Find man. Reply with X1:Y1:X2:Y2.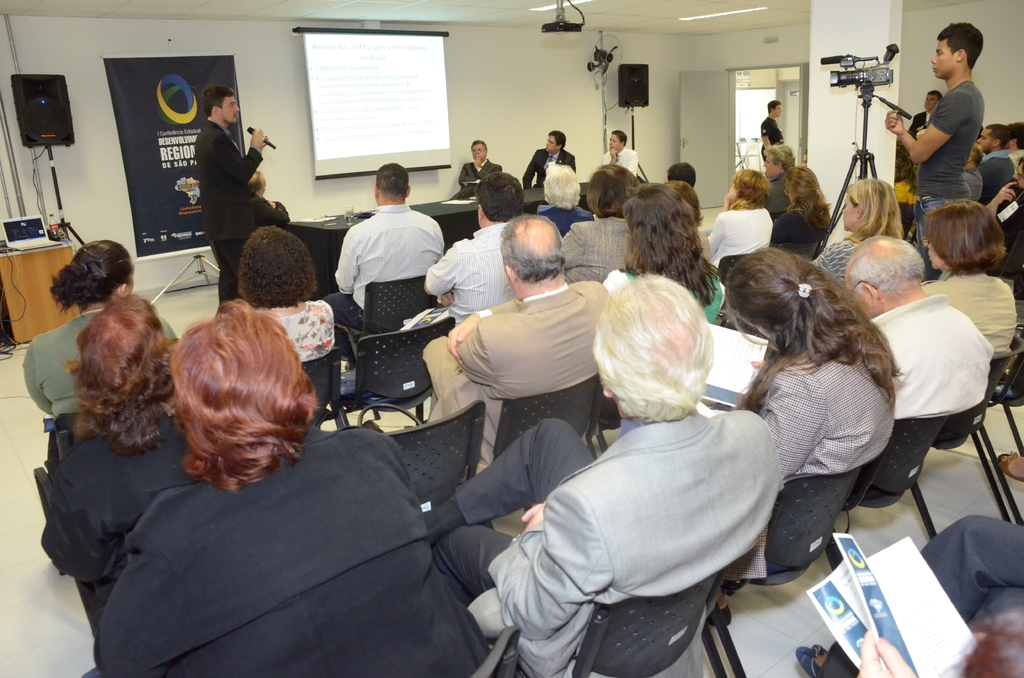
424:216:609:471.
